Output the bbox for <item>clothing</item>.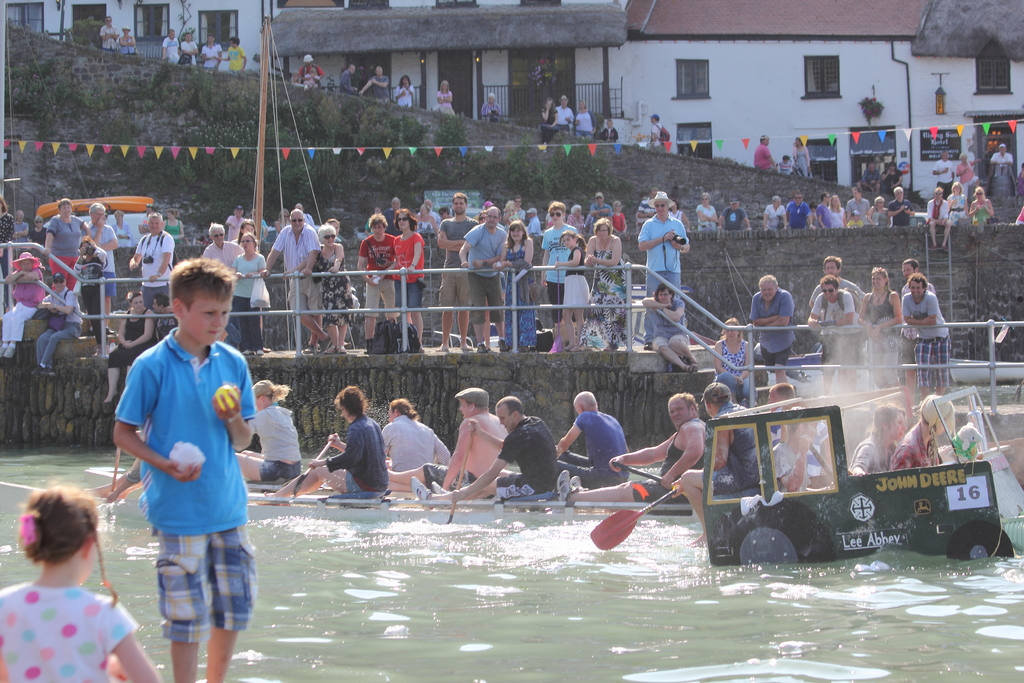
bbox=(776, 161, 792, 177).
